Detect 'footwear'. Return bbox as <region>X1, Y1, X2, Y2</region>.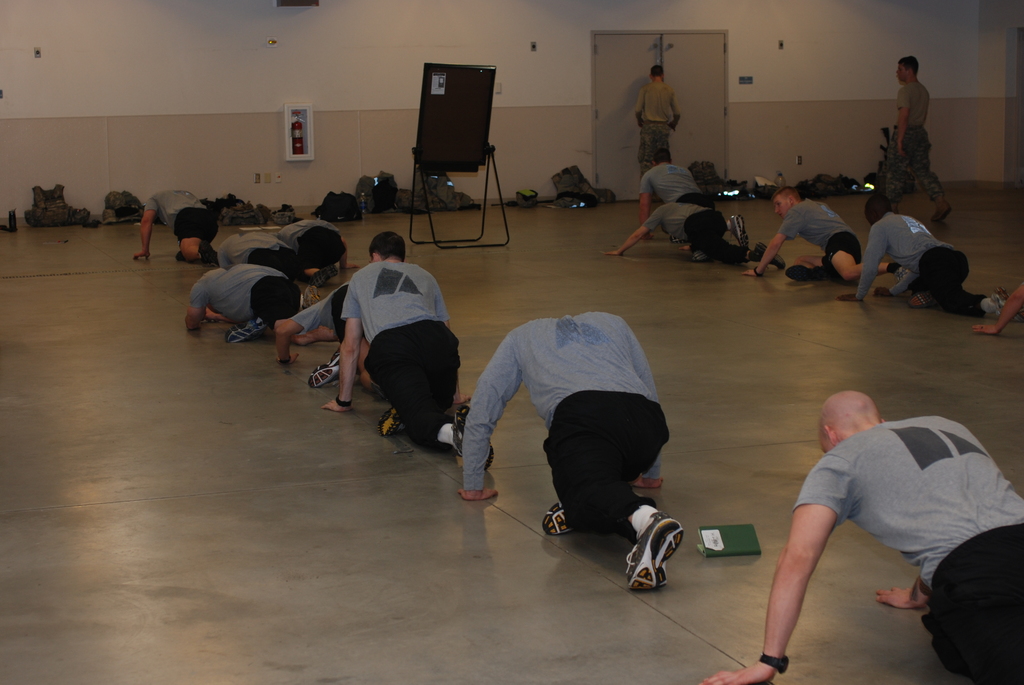
<region>754, 241, 785, 267</region>.
